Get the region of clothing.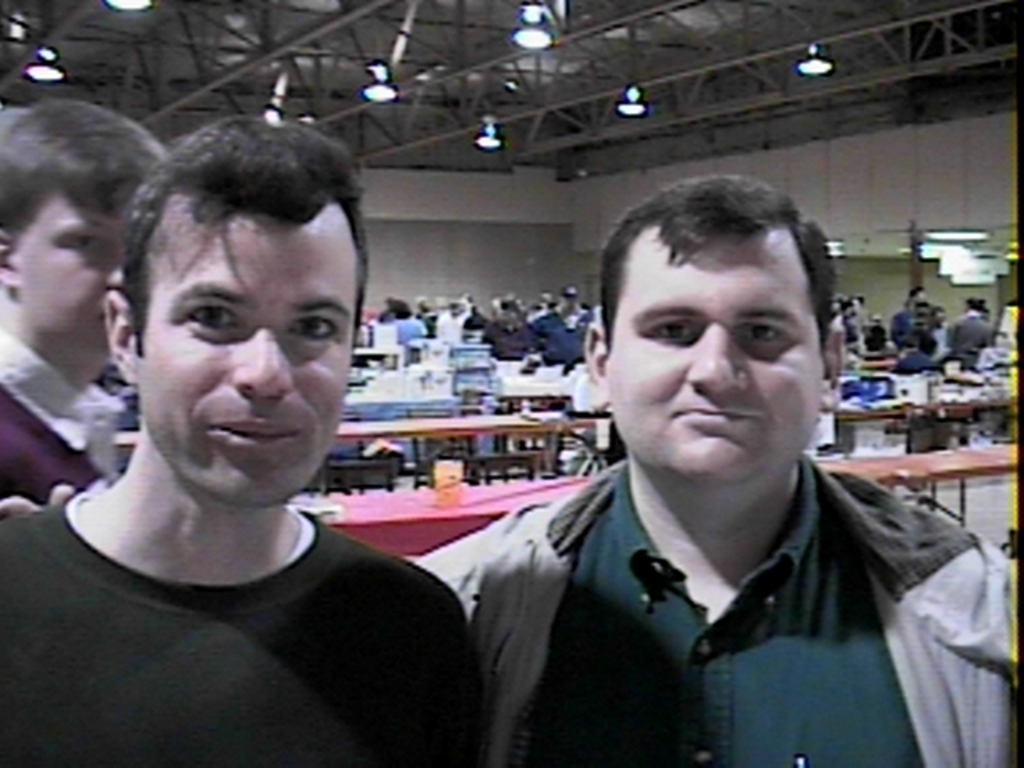
{"left": 411, "top": 450, "right": 1022, "bottom": 766}.
